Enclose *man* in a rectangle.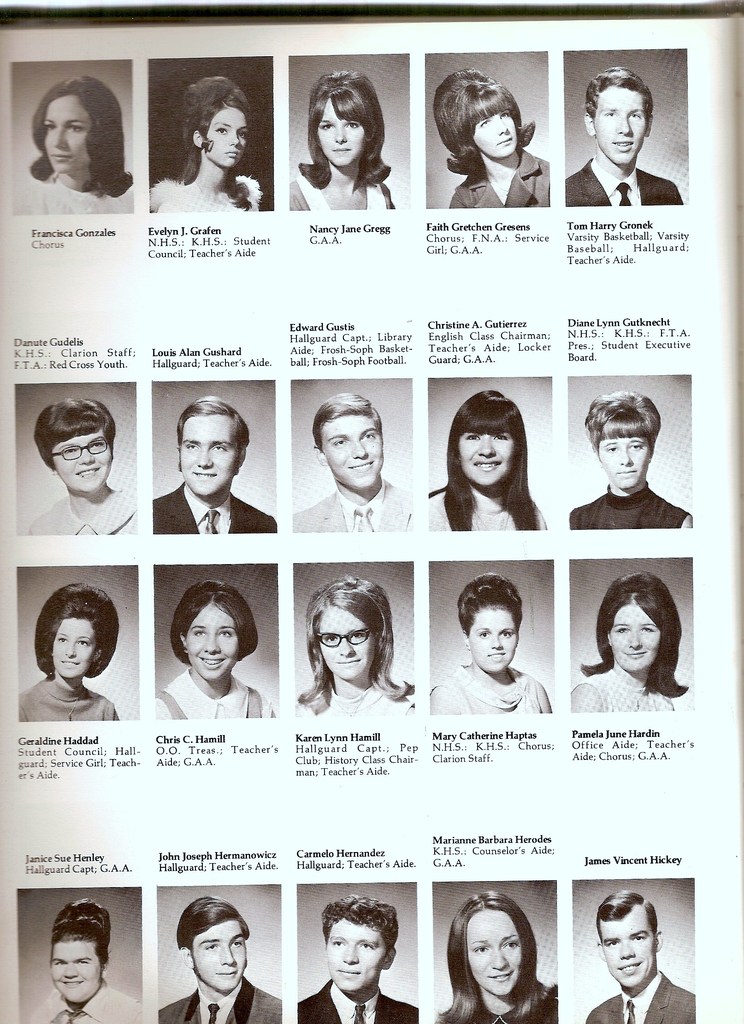
x1=159, y1=900, x2=284, y2=1023.
